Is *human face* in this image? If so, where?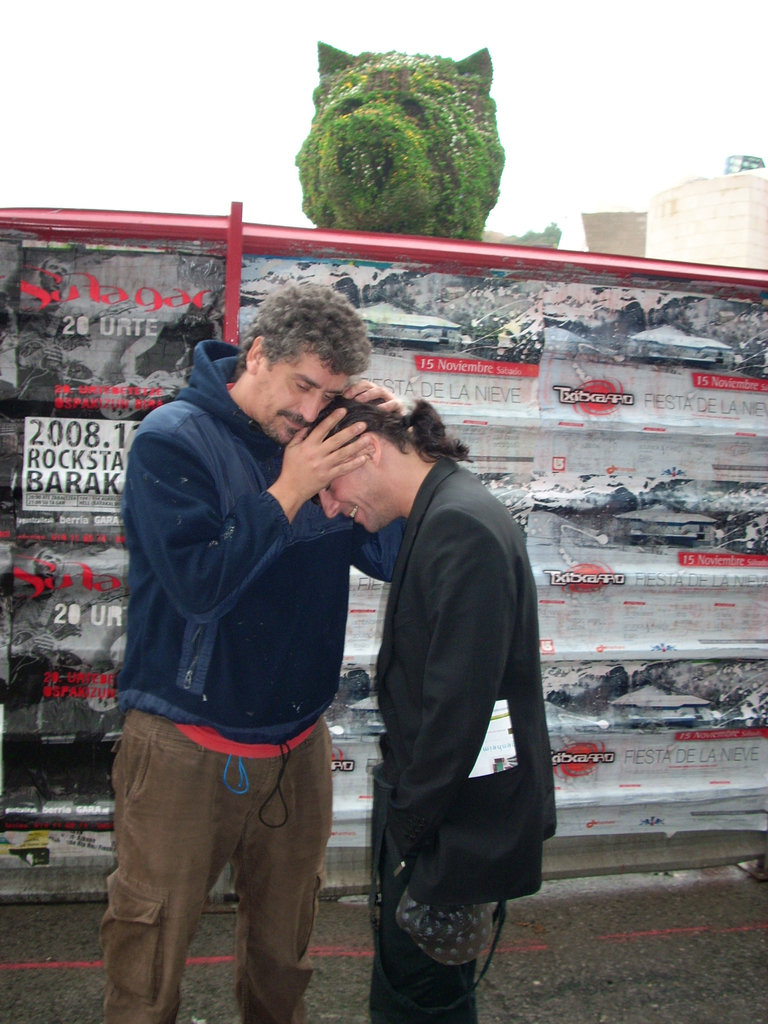
Yes, at pyautogui.locateOnScreen(262, 358, 321, 440).
